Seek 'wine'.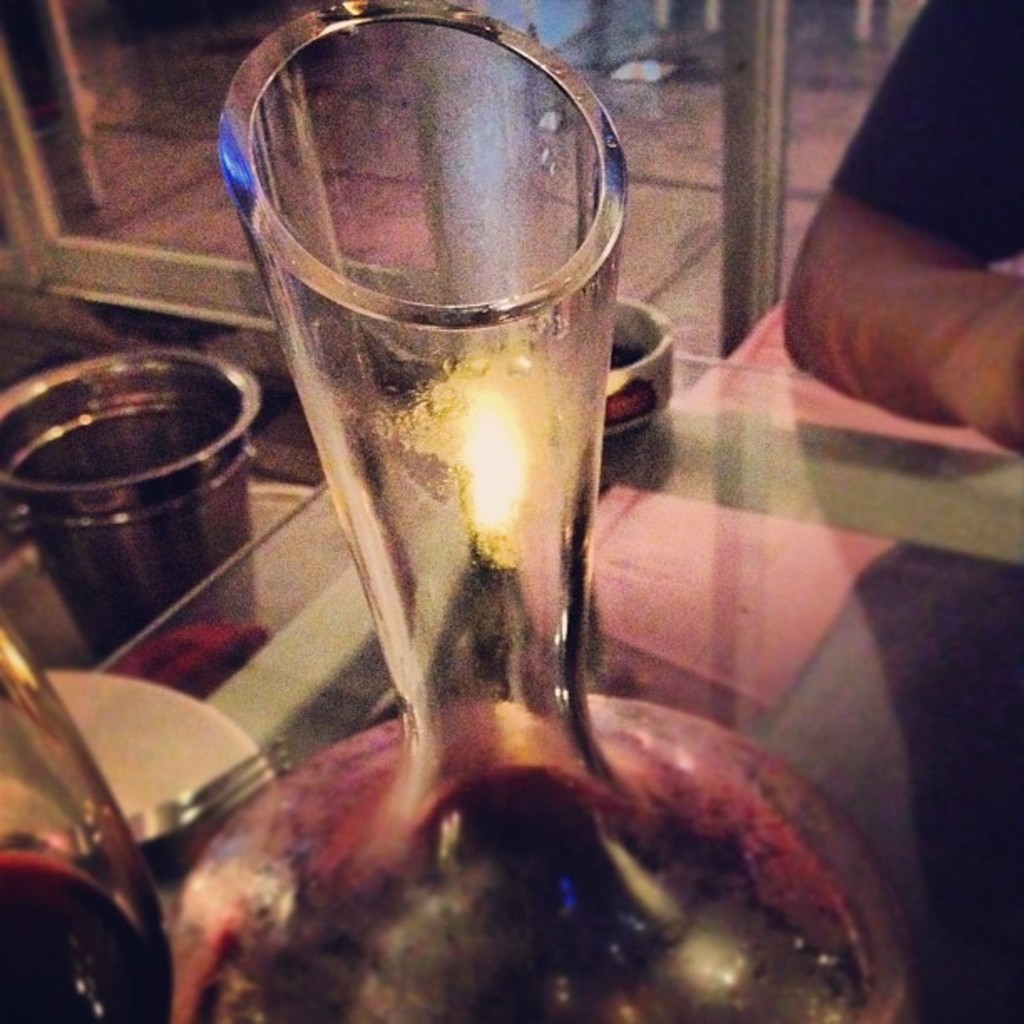
(162,786,895,1022).
